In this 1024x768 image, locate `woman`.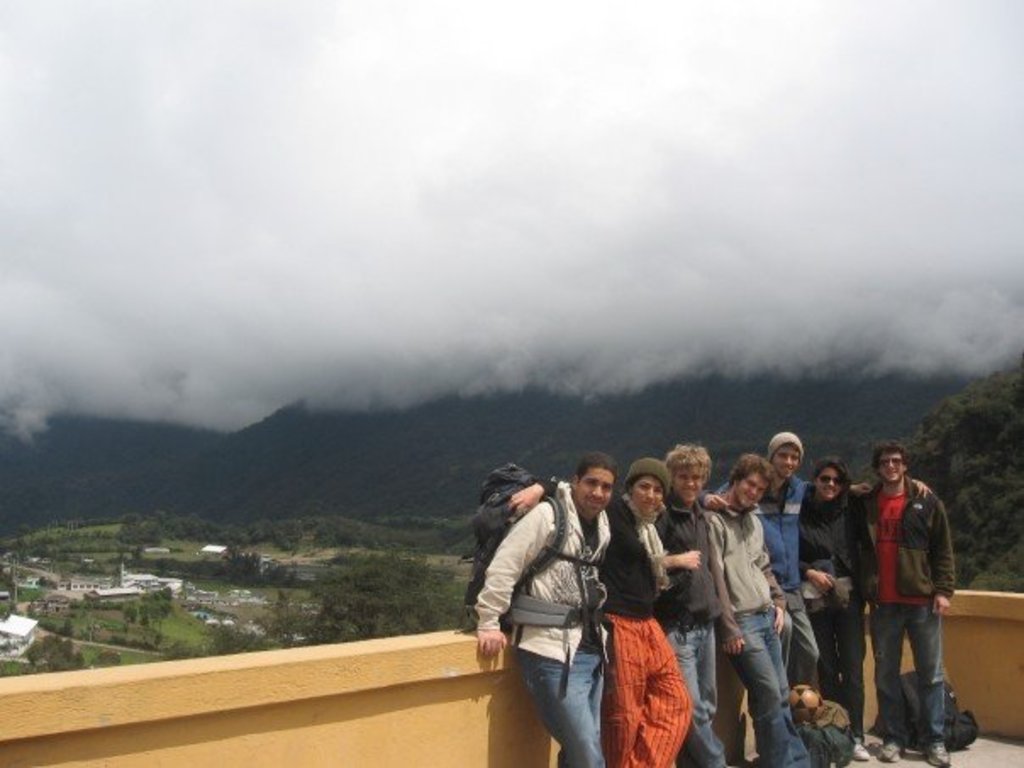
Bounding box: bbox(600, 476, 705, 765).
